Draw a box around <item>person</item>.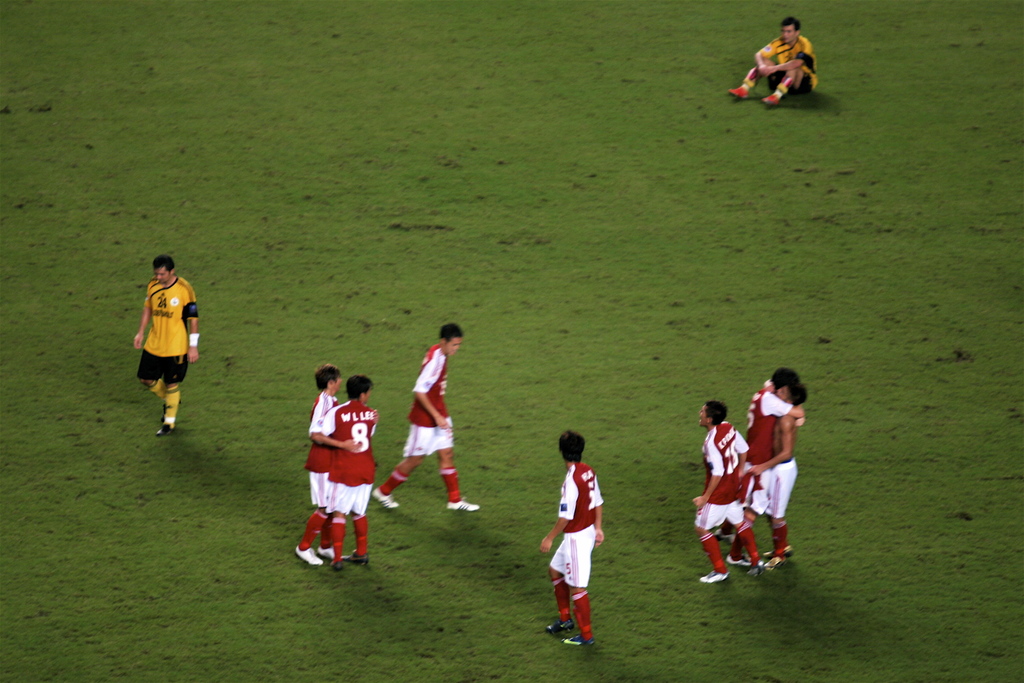
BBox(367, 330, 480, 515).
